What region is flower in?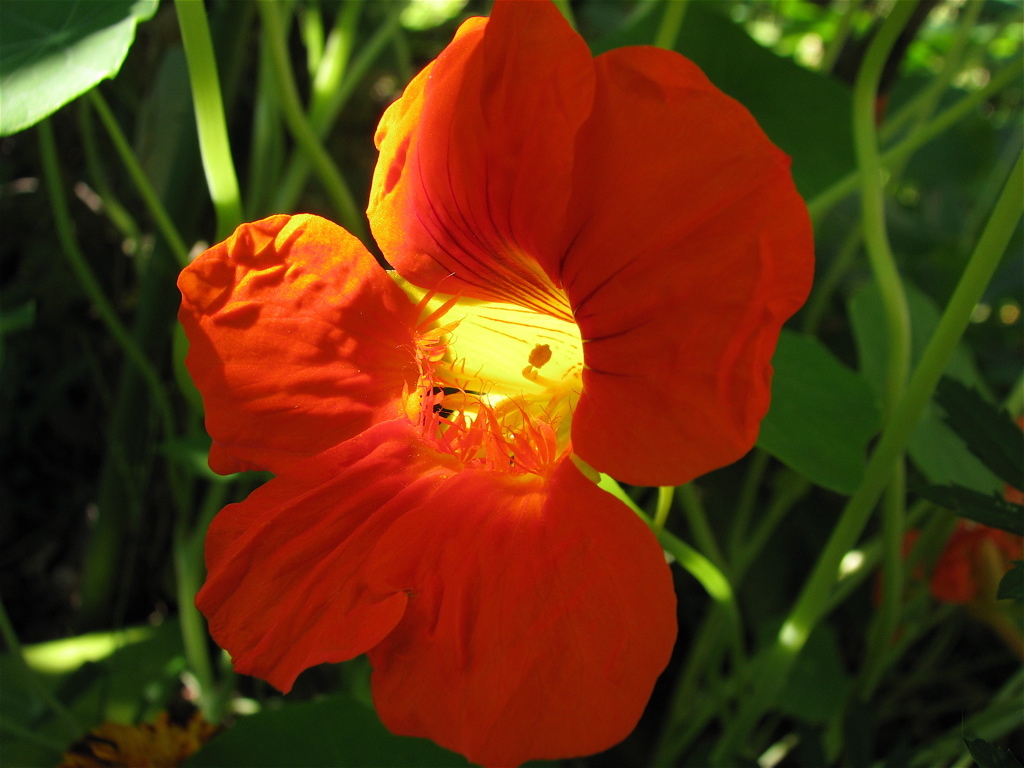
873/481/1023/618.
